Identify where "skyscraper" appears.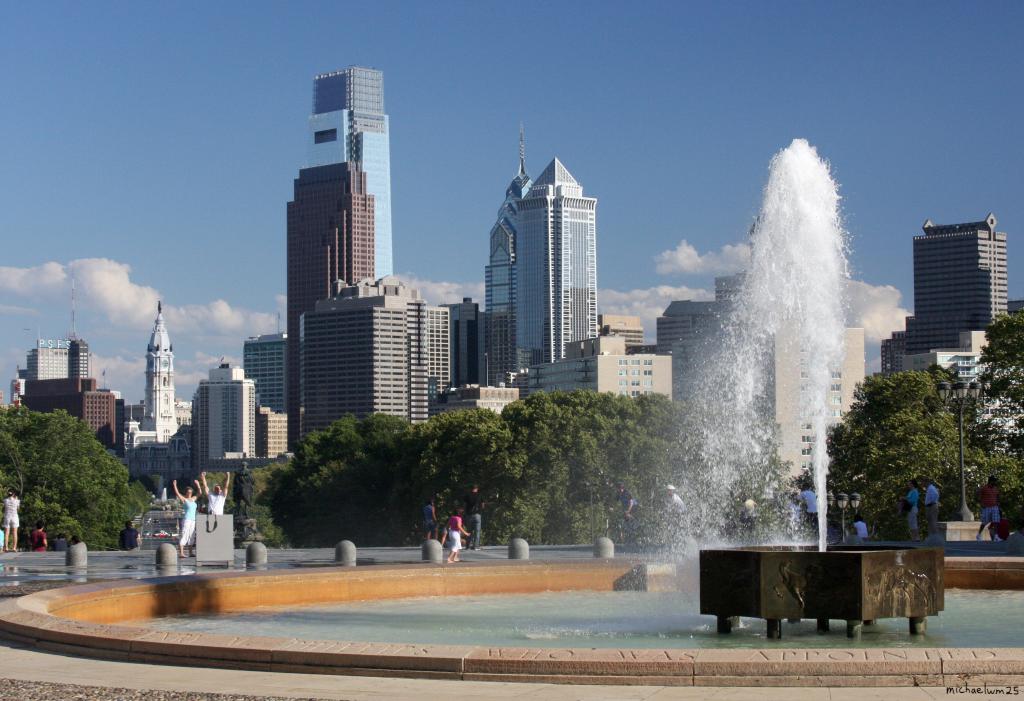
Appears at x1=510 y1=156 x2=610 y2=391.
